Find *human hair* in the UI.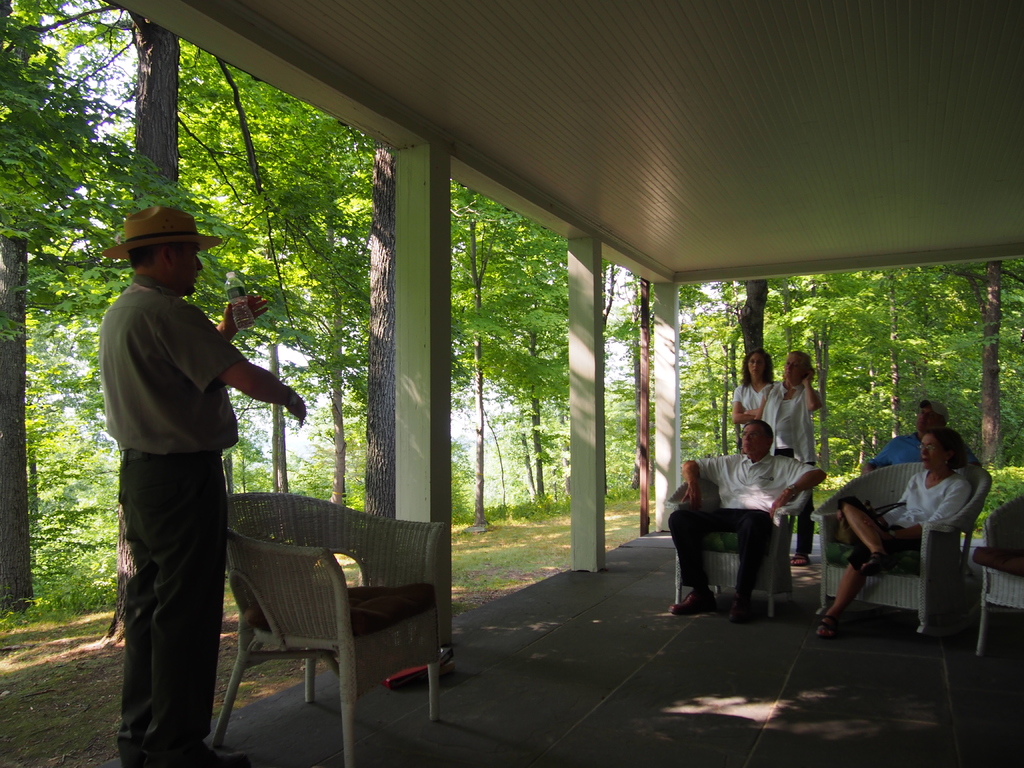
UI element at box=[739, 349, 780, 388].
